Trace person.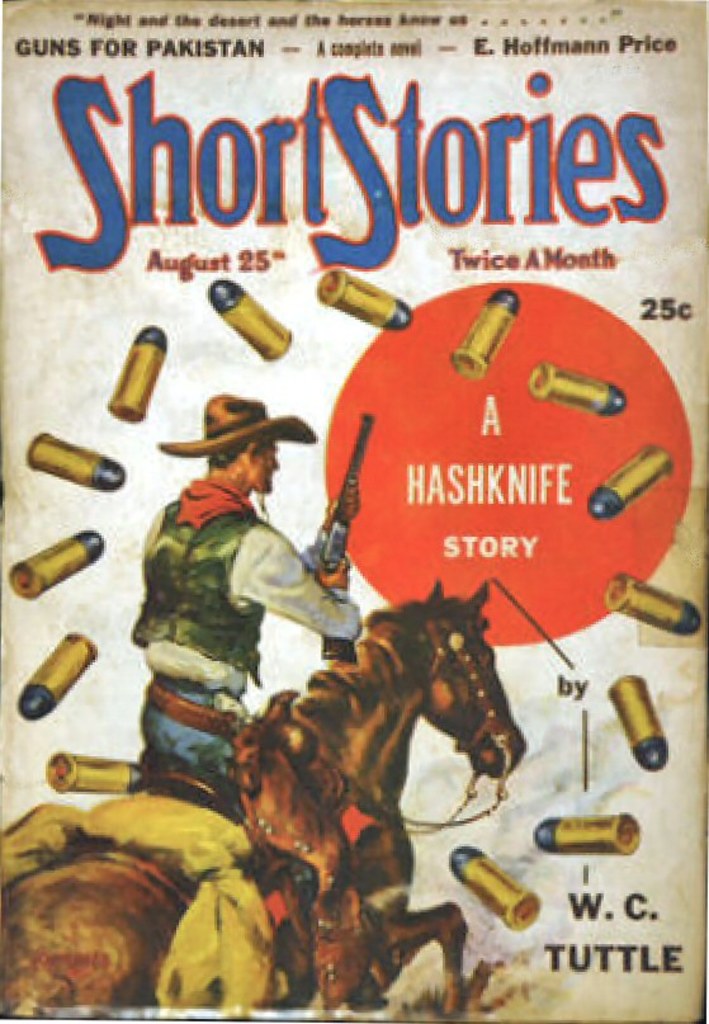
Traced to [128,379,369,910].
